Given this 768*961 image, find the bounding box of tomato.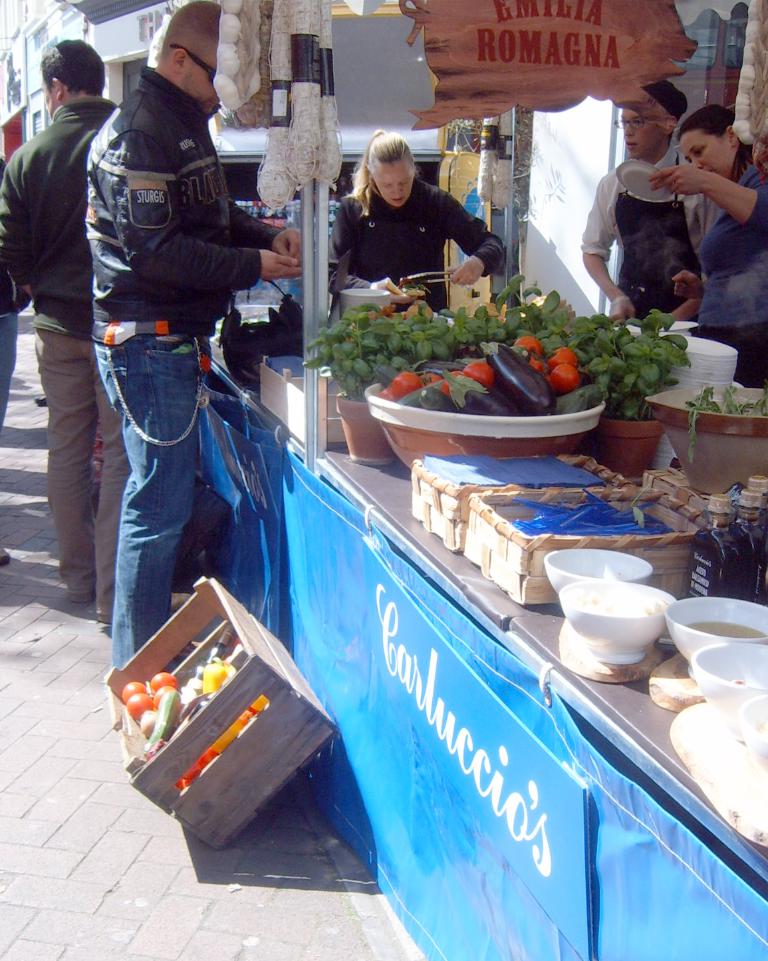
<bbox>545, 363, 574, 391</bbox>.
